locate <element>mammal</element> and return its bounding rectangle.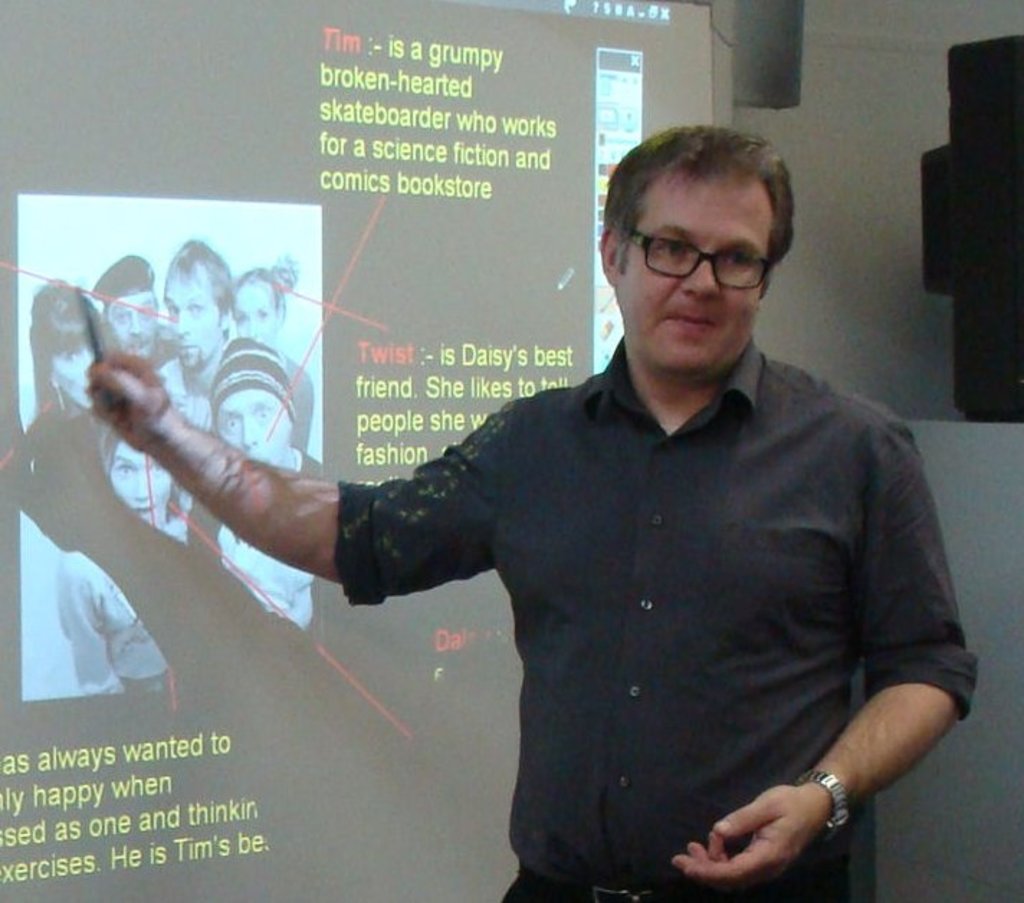
box(88, 257, 175, 362).
